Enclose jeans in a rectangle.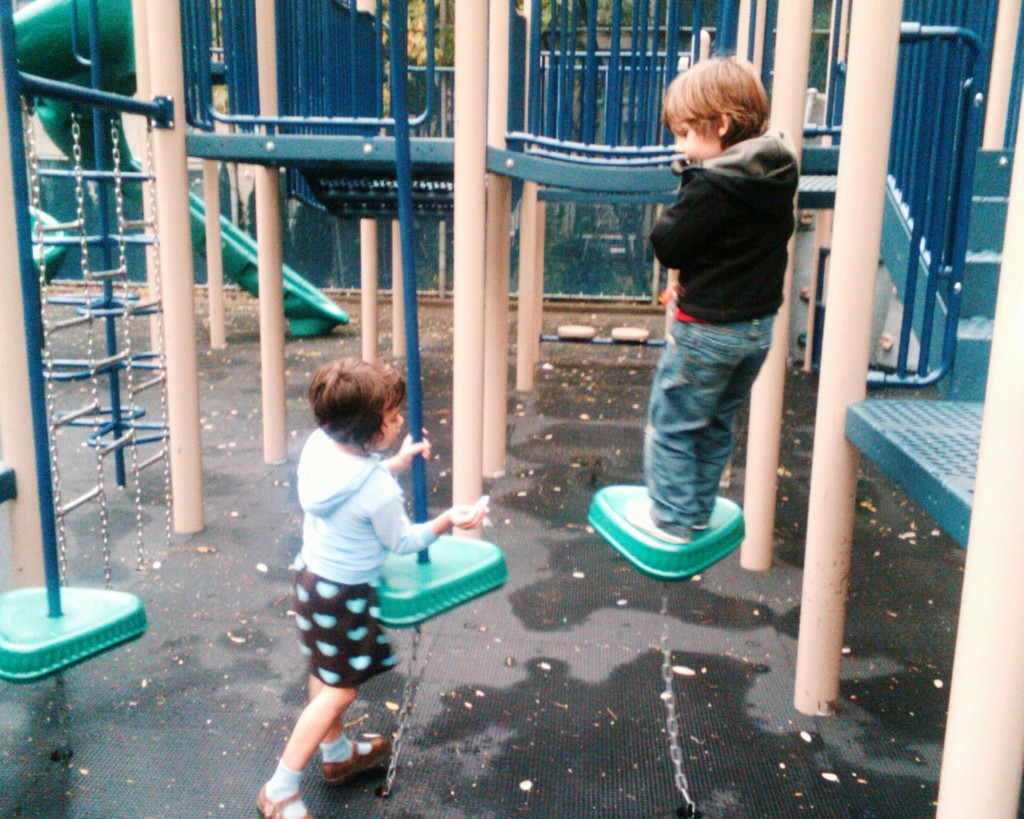
642 310 778 530.
